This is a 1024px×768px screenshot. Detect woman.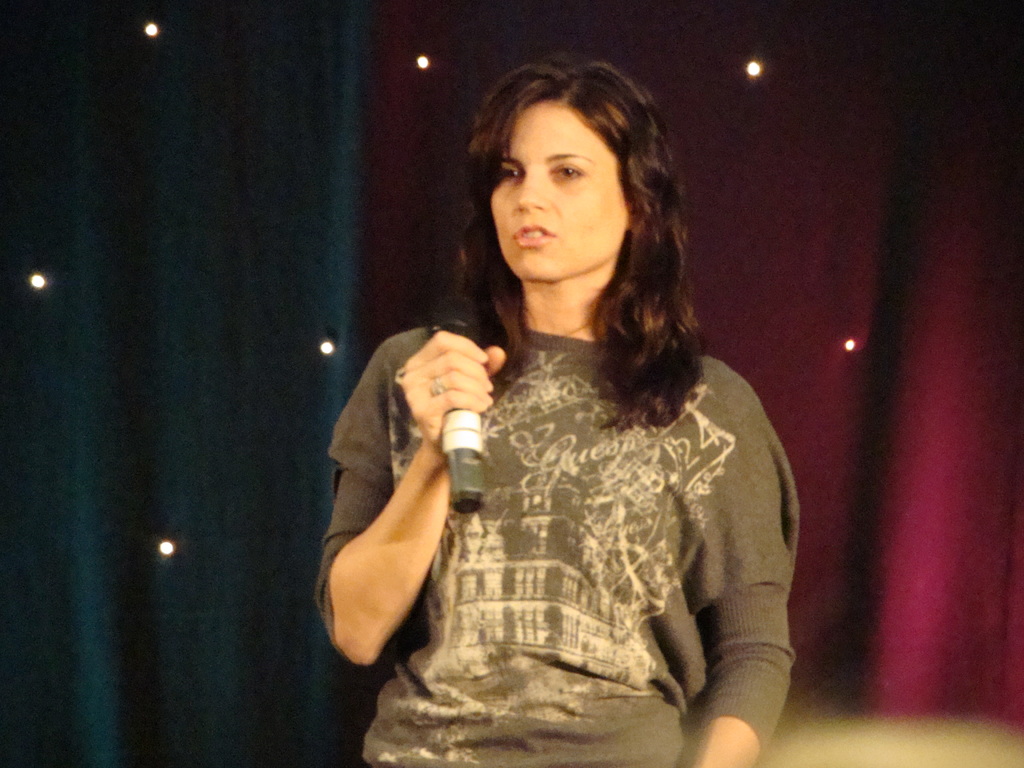
(x1=330, y1=47, x2=817, y2=767).
